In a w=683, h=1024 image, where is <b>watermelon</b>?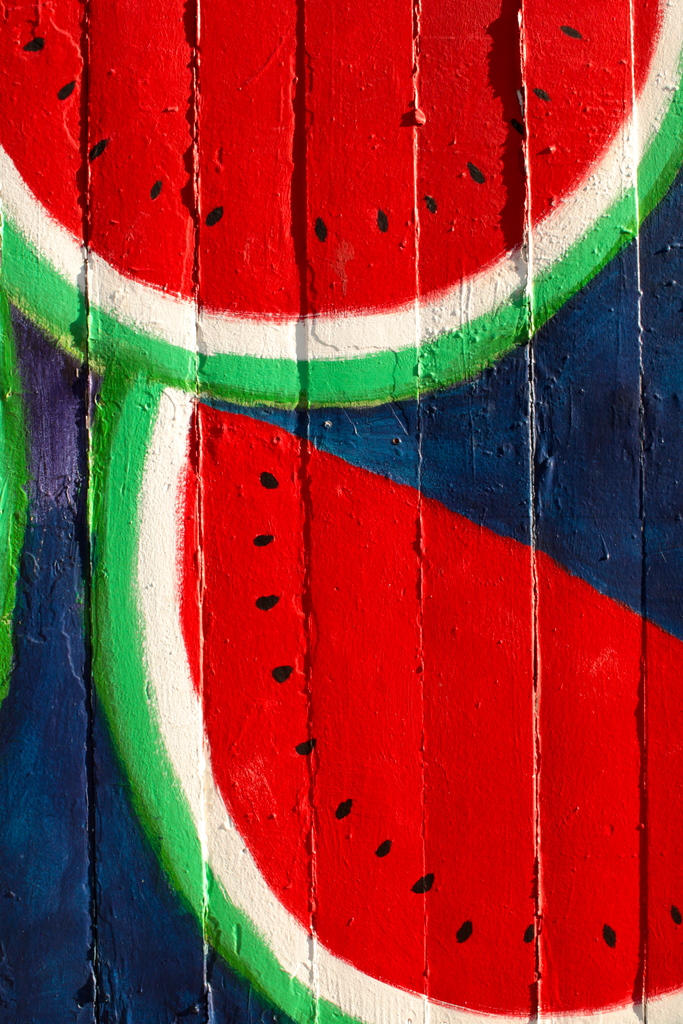
(x1=86, y1=383, x2=680, y2=1023).
